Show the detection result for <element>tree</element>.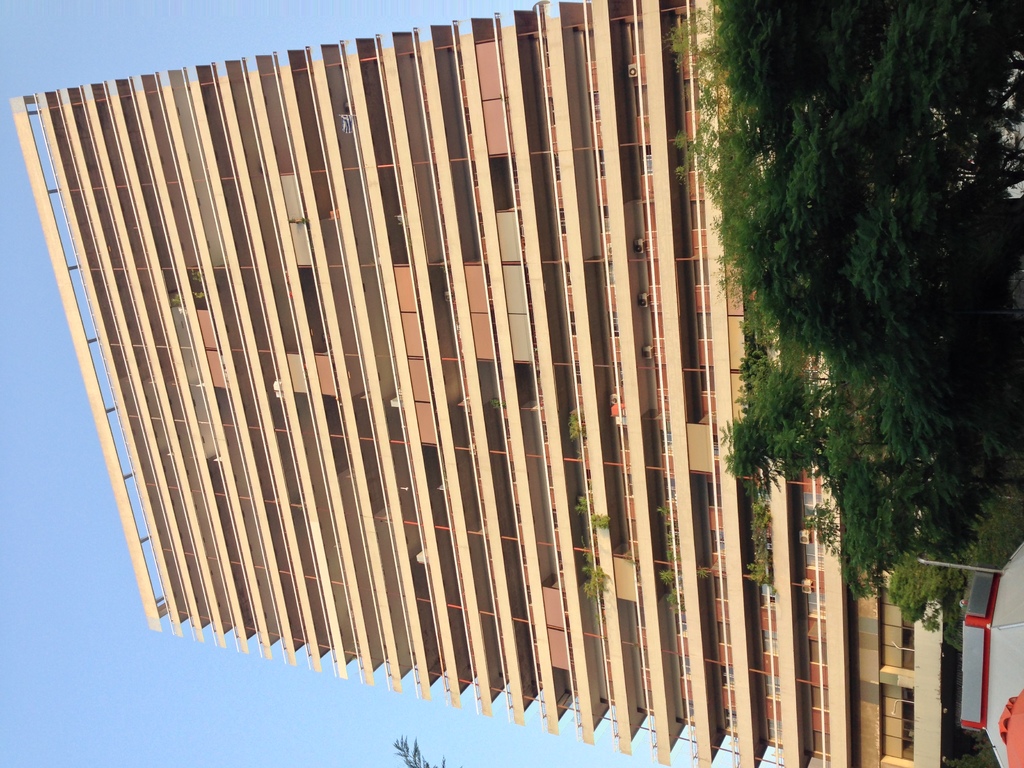
(x1=388, y1=735, x2=438, y2=767).
